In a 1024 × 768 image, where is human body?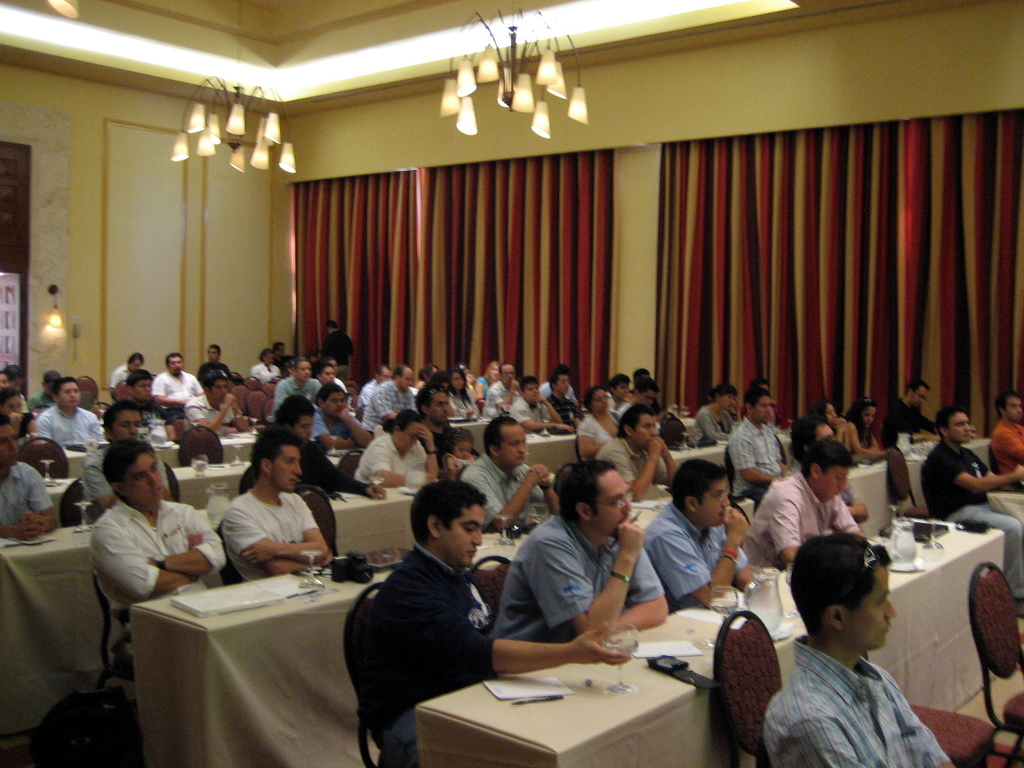
{"left": 814, "top": 393, "right": 845, "bottom": 442}.
